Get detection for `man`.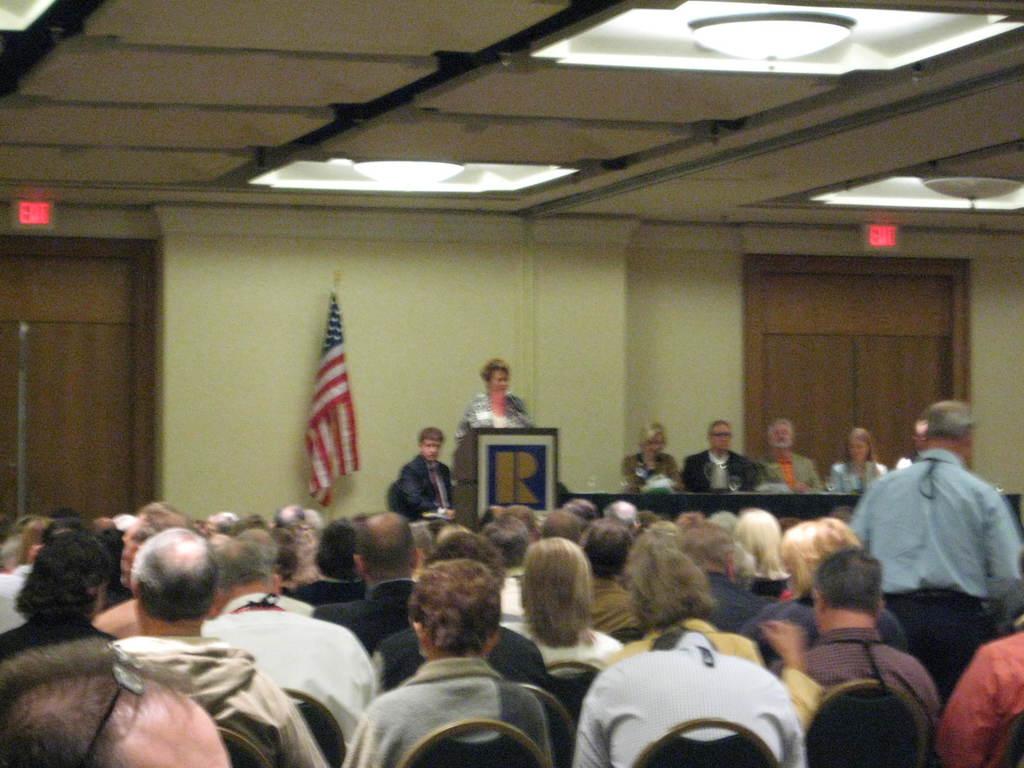
Detection: x1=772, y1=525, x2=954, y2=762.
